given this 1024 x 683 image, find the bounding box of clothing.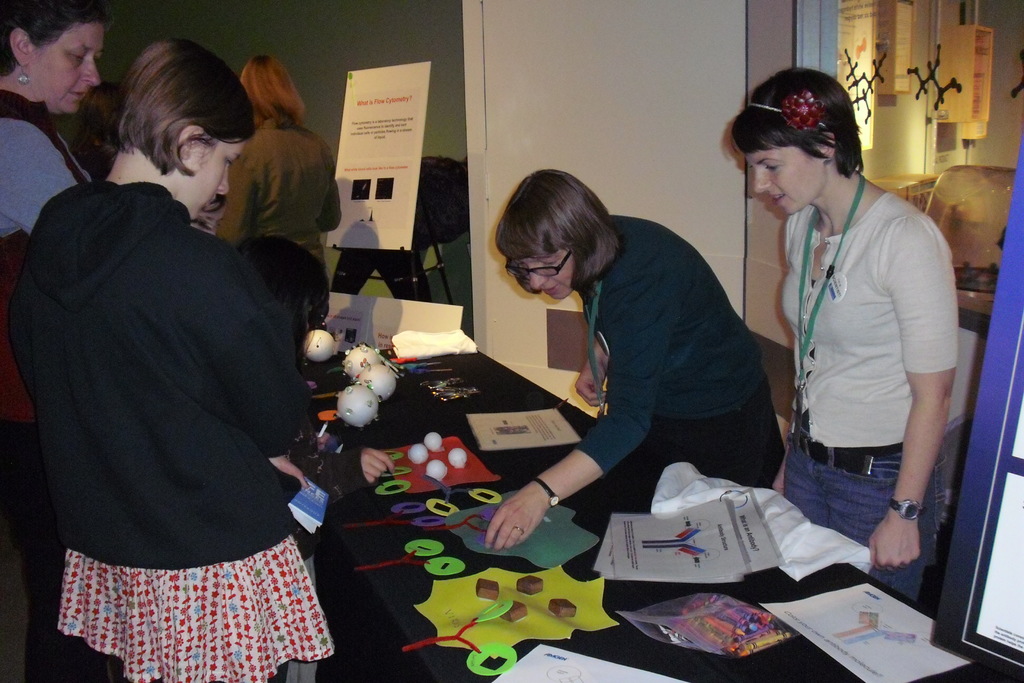
15 65 315 682.
